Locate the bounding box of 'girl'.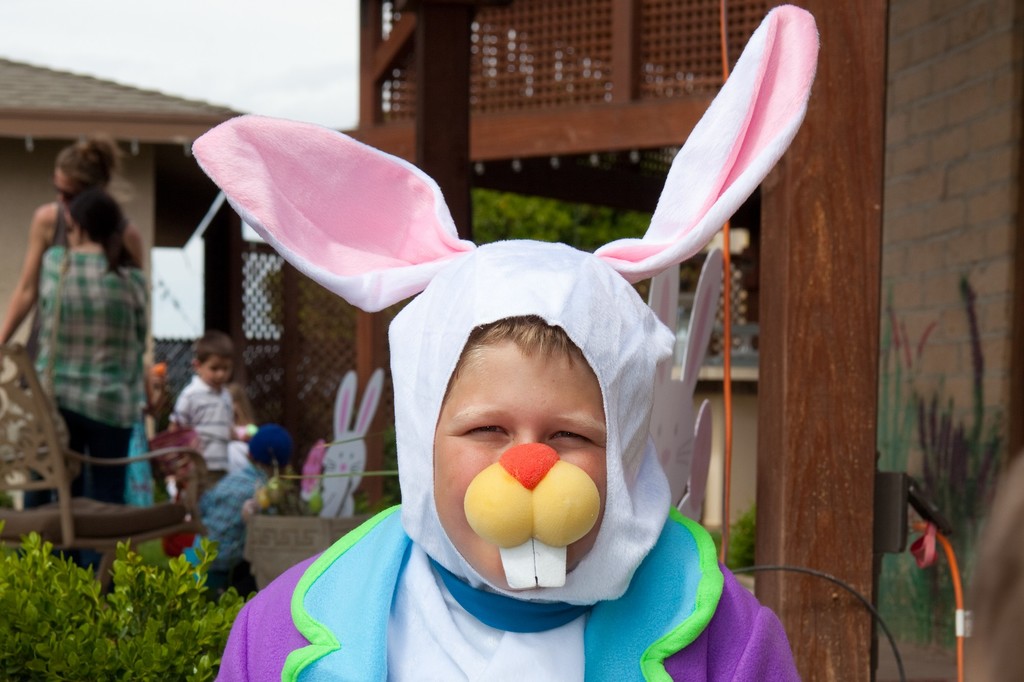
Bounding box: [left=0, top=129, right=154, bottom=592].
